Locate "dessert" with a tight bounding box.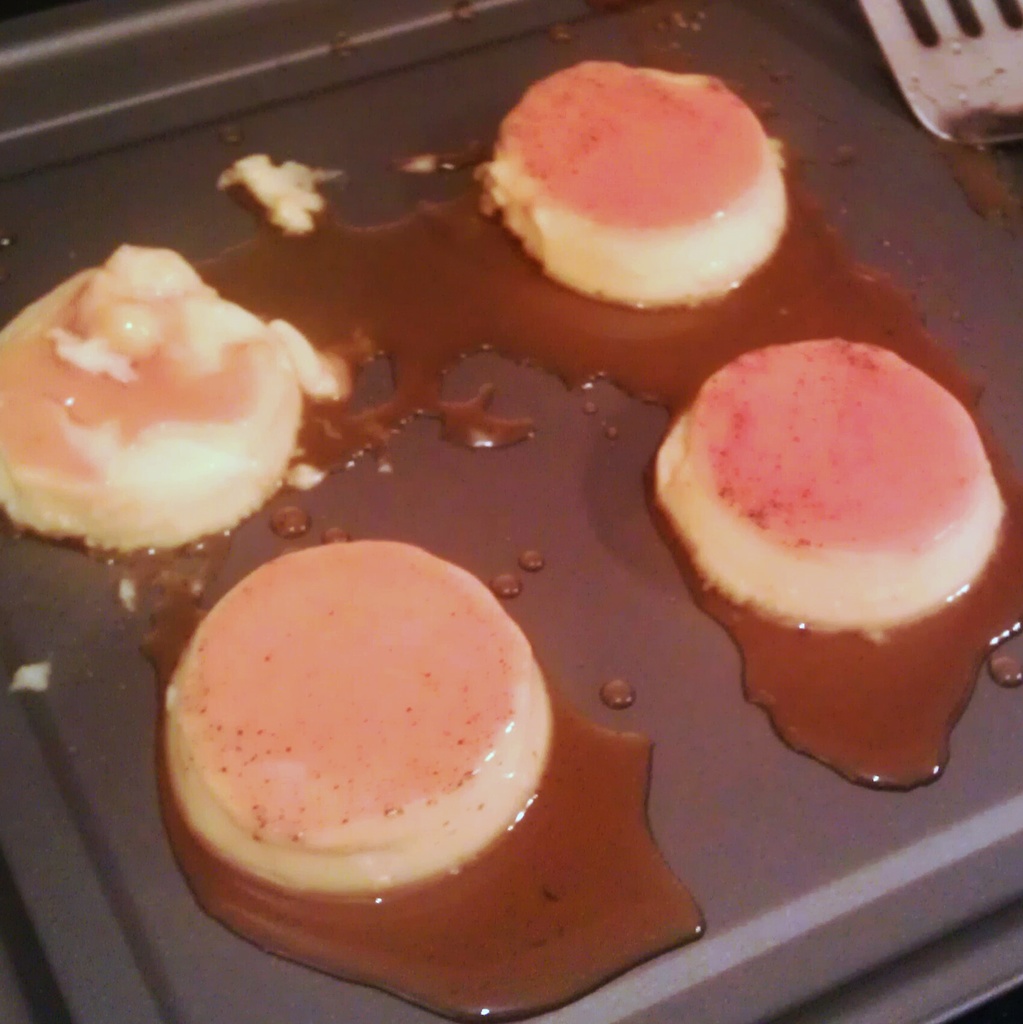
Rect(461, 56, 786, 332).
